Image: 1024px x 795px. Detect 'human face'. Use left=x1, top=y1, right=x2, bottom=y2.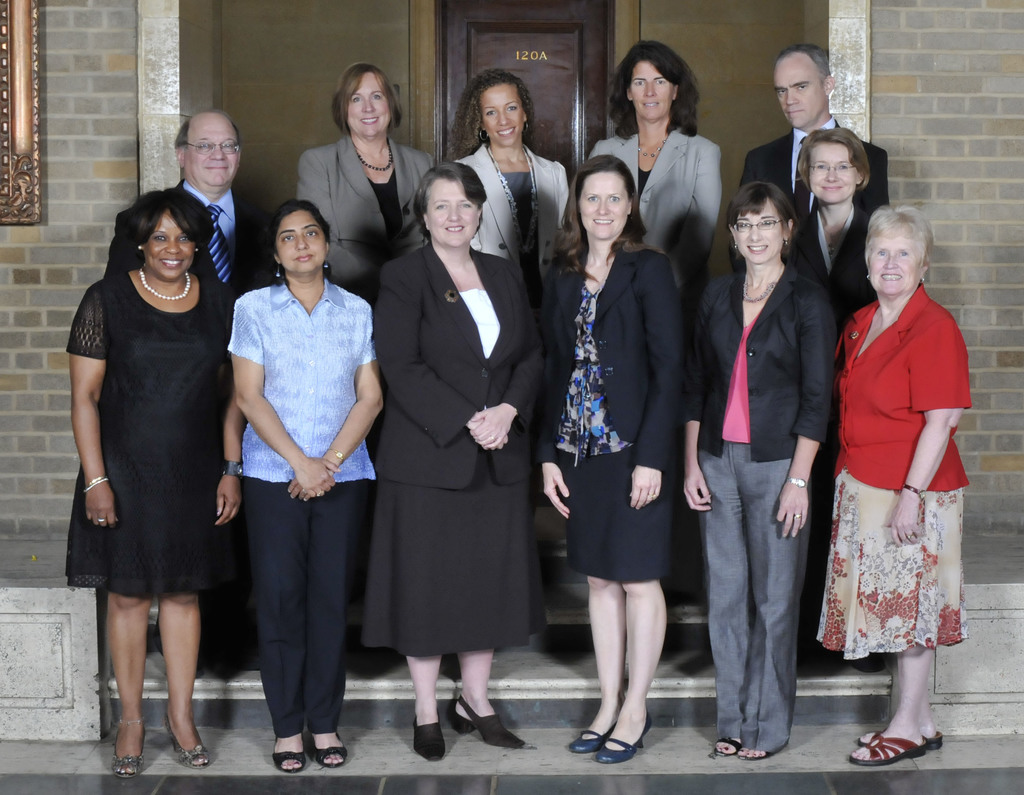
left=278, top=211, right=327, bottom=270.
